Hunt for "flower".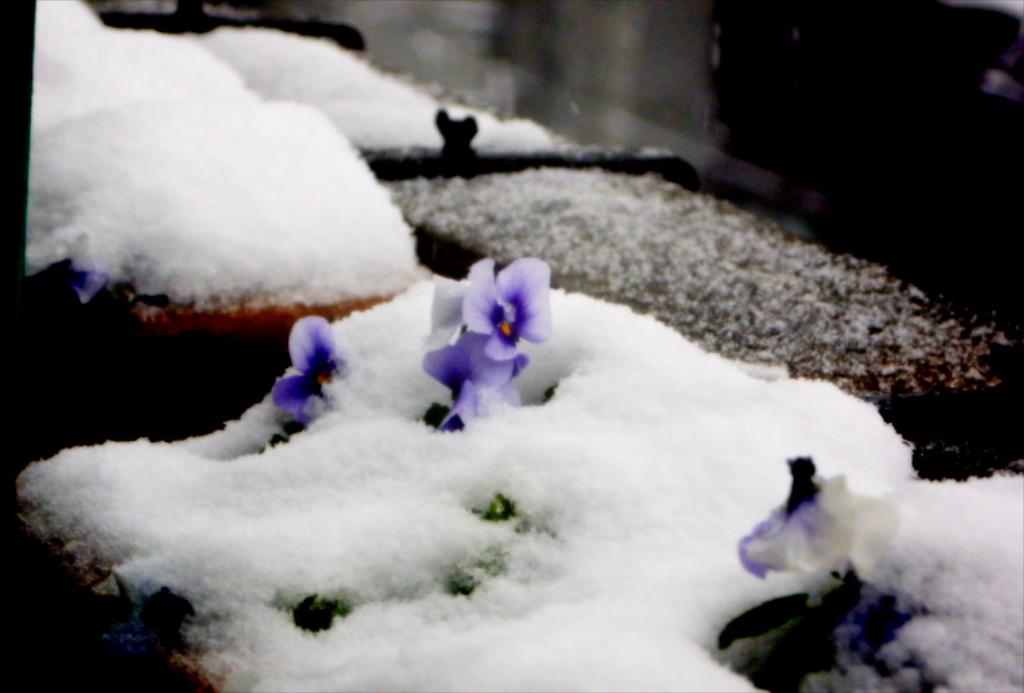
Hunted down at rect(468, 256, 555, 357).
